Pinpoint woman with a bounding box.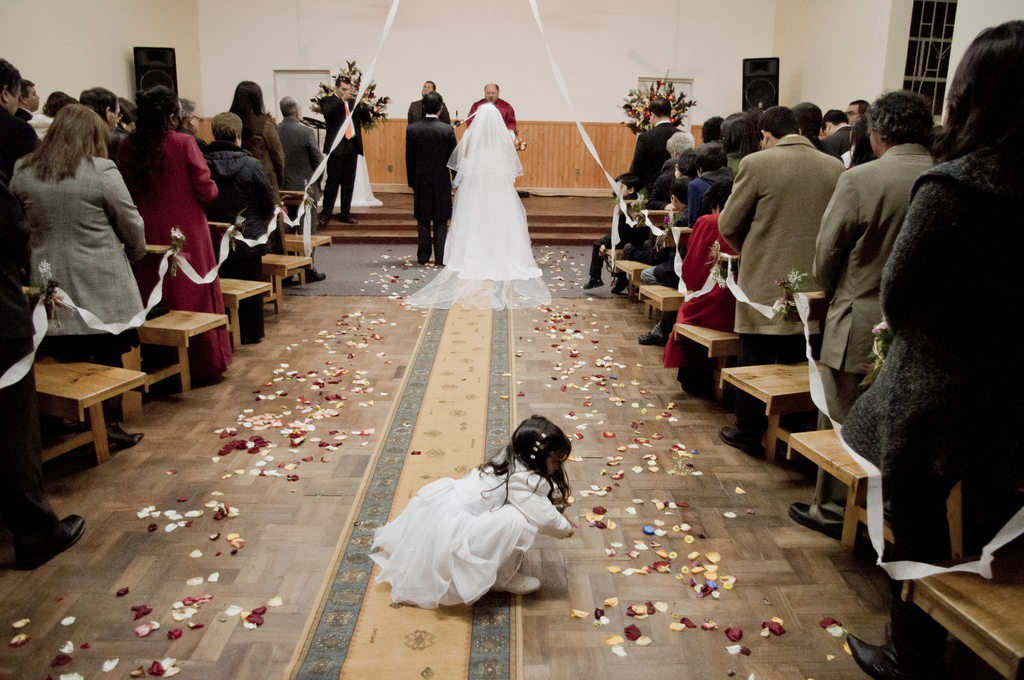
{"x1": 109, "y1": 88, "x2": 238, "y2": 383}.
